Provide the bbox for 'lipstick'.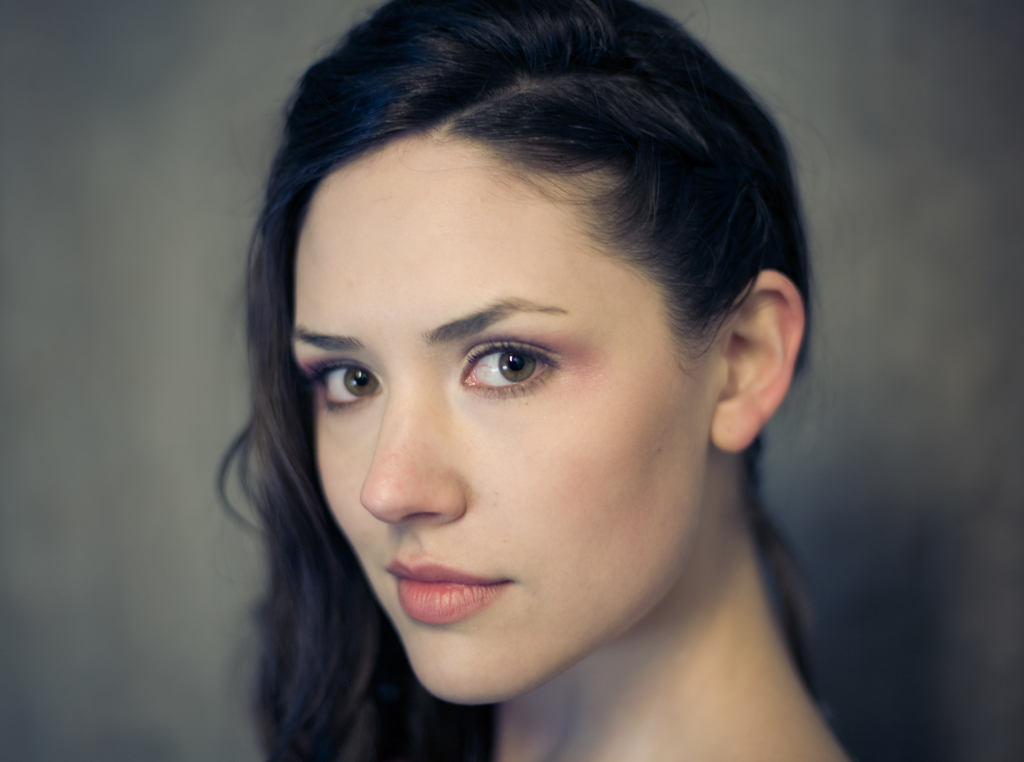
l=385, t=551, r=515, b=623.
